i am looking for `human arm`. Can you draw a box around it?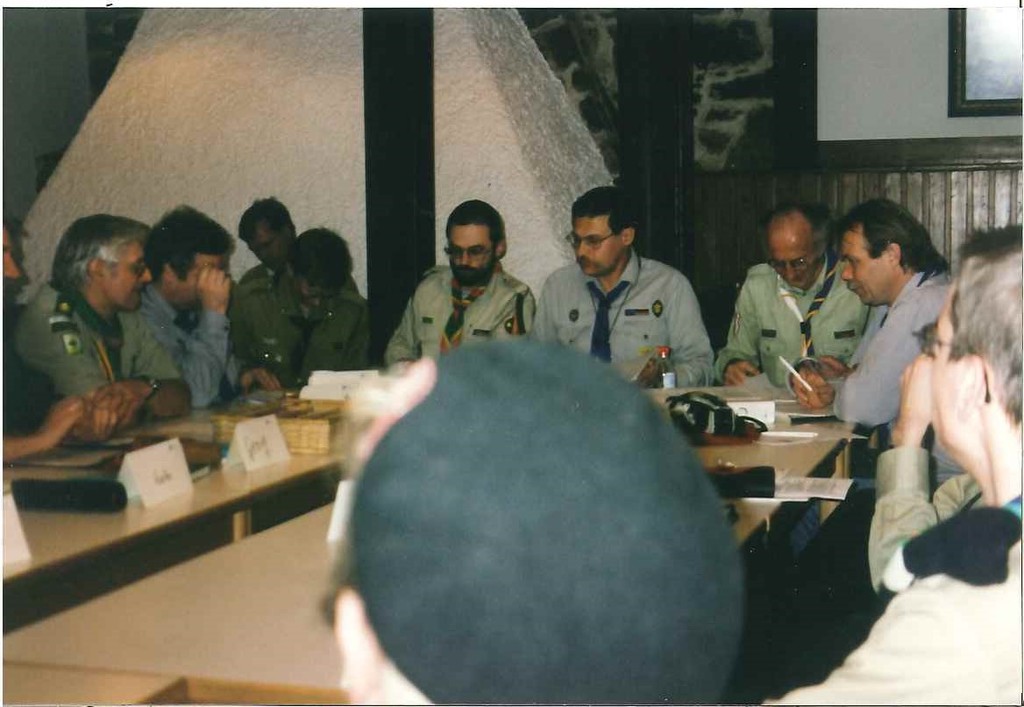
Sure, the bounding box is [x1=711, y1=274, x2=764, y2=386].
